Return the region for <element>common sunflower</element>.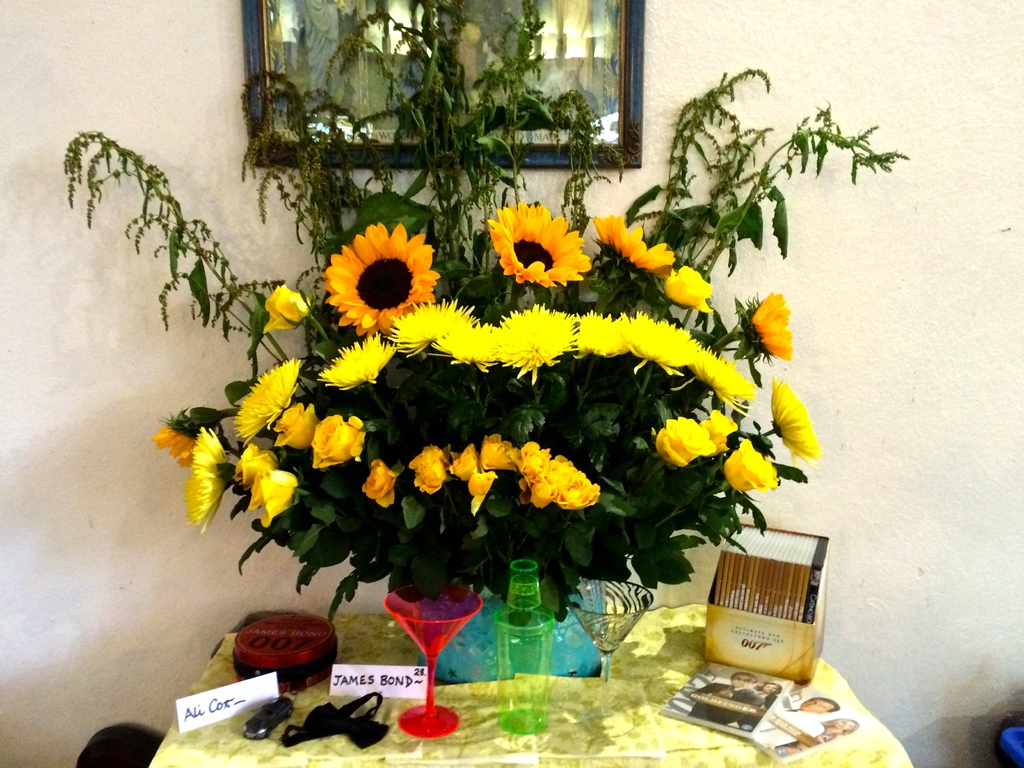
[749,297,805,371].
